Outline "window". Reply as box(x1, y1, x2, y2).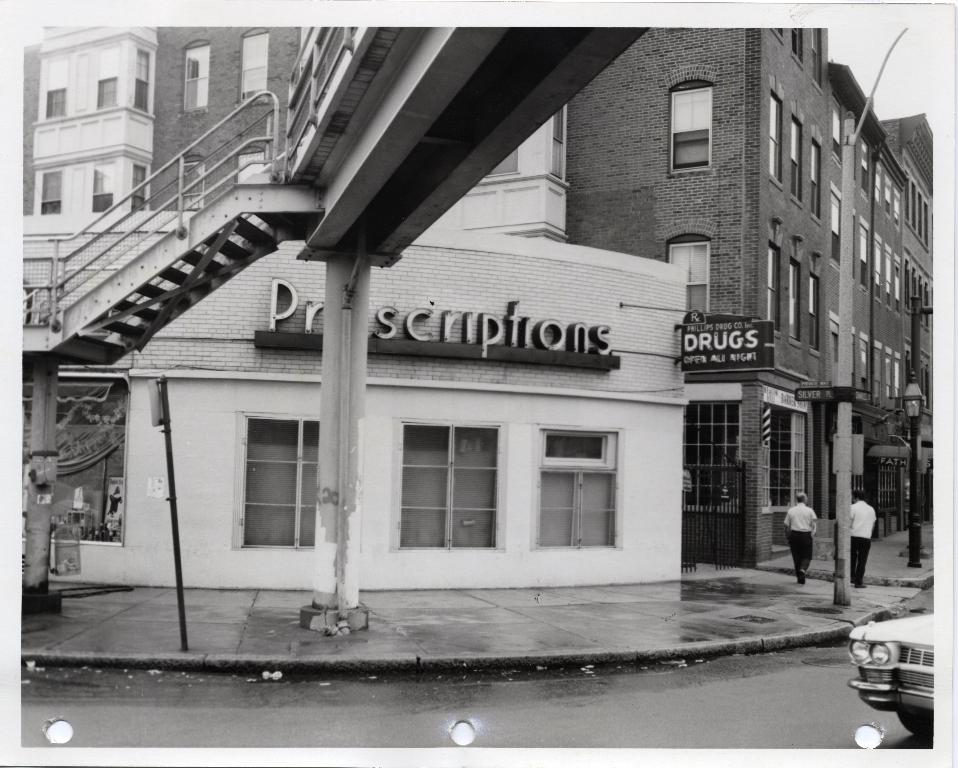
box(40, 170, 63, 215).
